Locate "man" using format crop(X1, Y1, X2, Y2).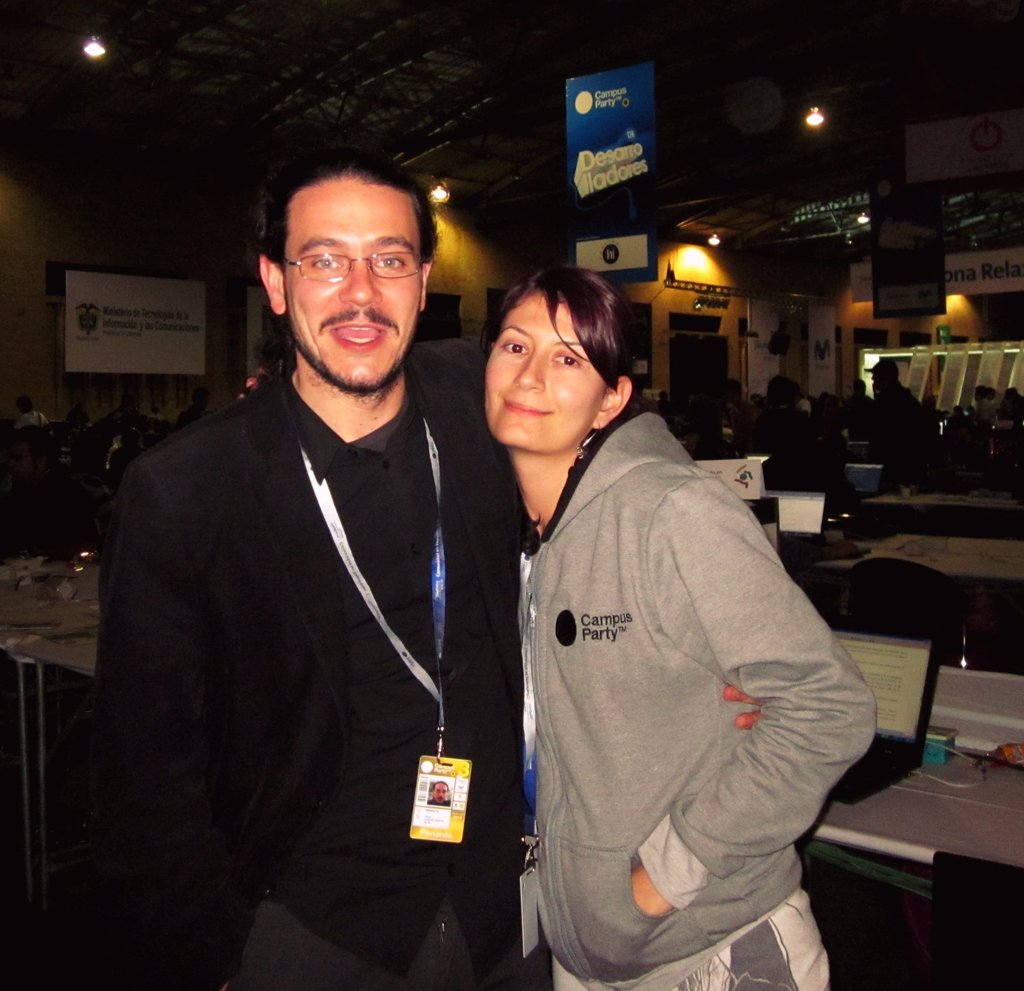
crop(61, 108, 515, 955).
